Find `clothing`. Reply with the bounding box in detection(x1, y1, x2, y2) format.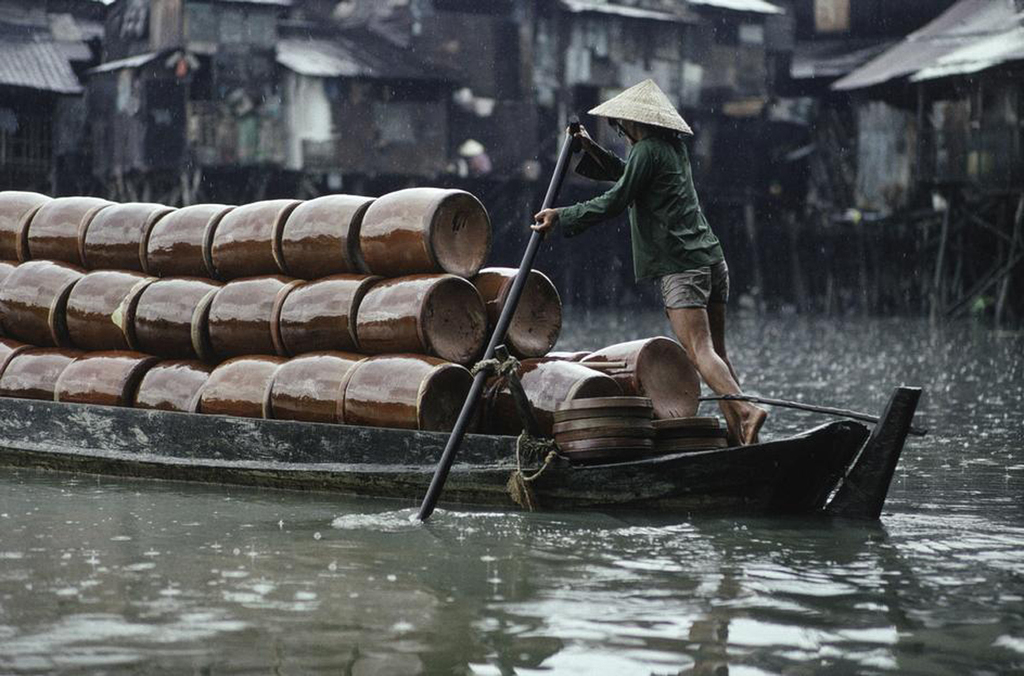
detection(555, 126, 737, 320).
